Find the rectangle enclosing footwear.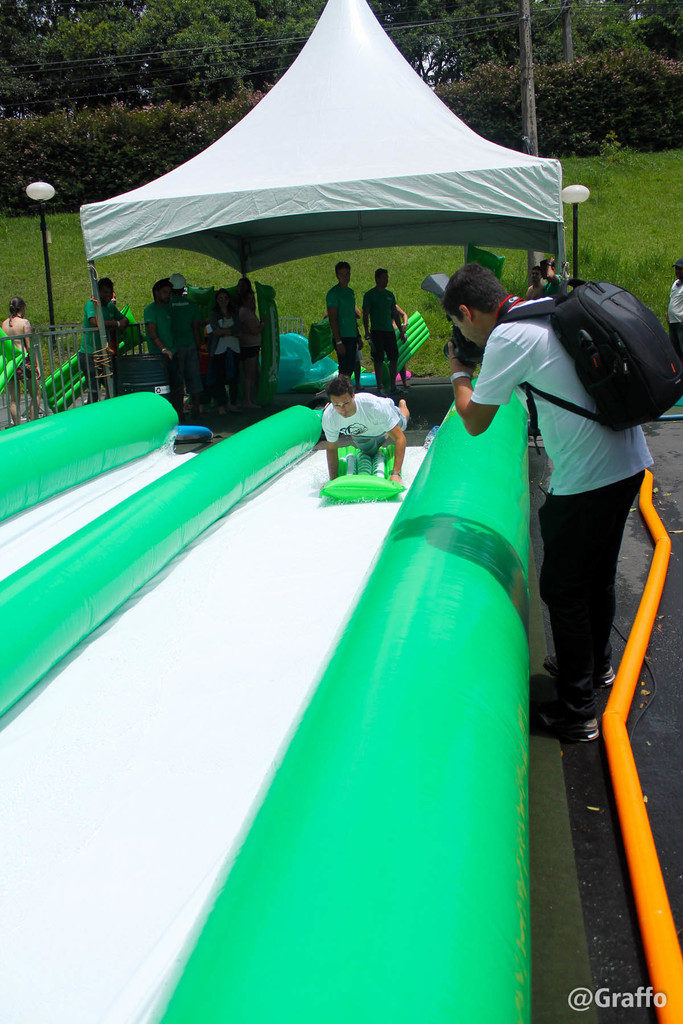
(534, 686, 605, 747).
